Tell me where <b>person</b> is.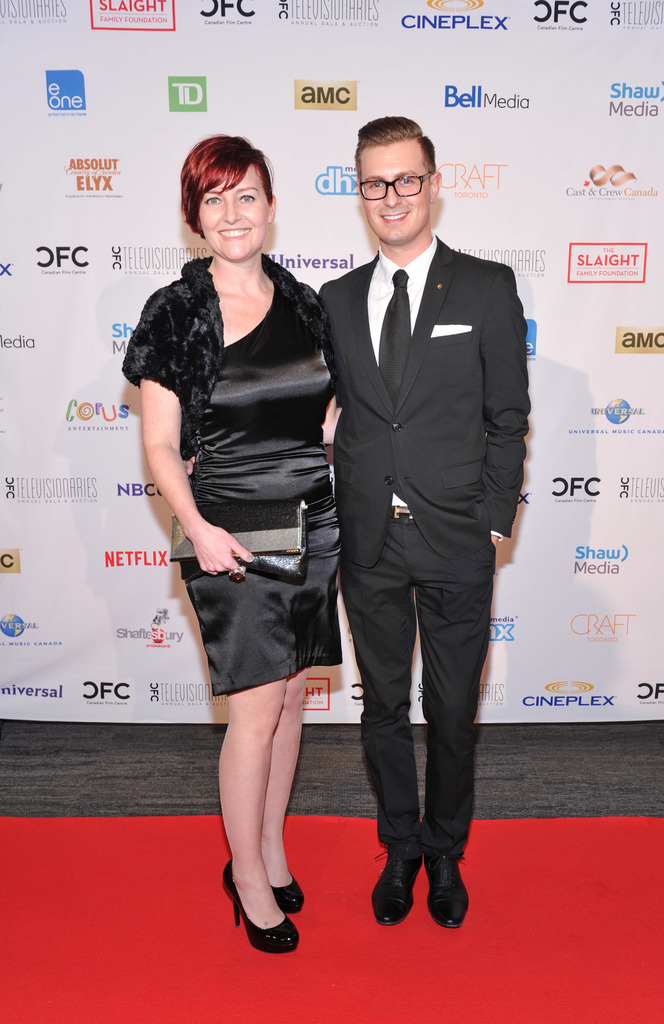
<b>person</b> is at <bbox>145, 120, 371, 920</bbox>.
